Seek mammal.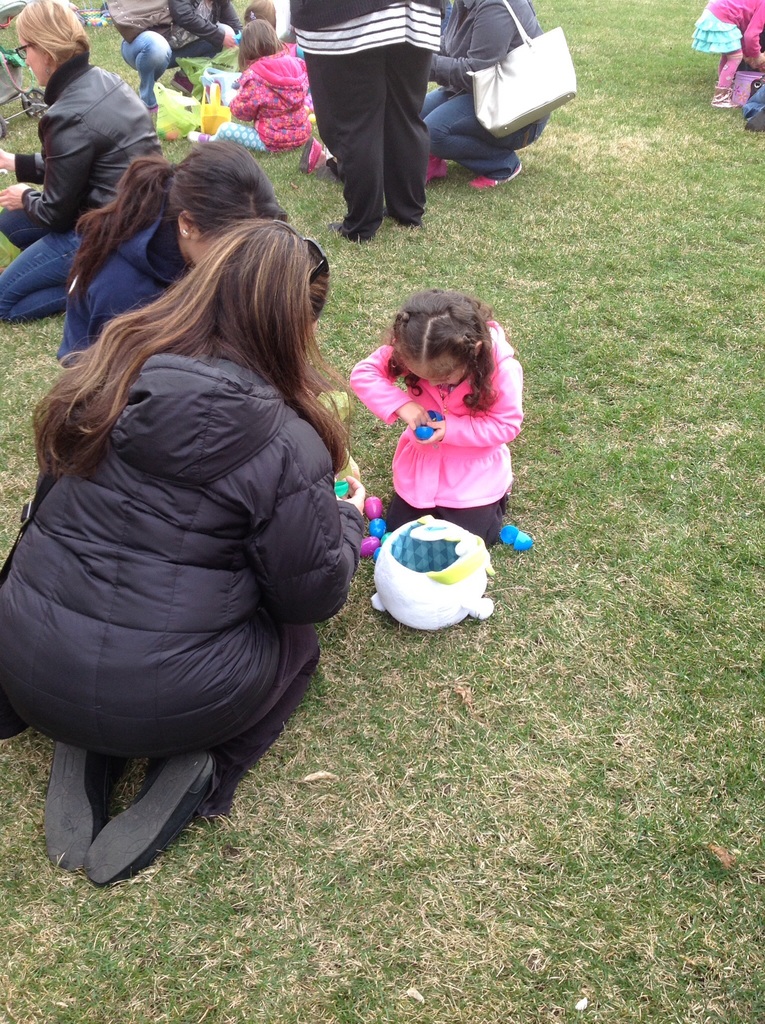
45:138:289:374.
